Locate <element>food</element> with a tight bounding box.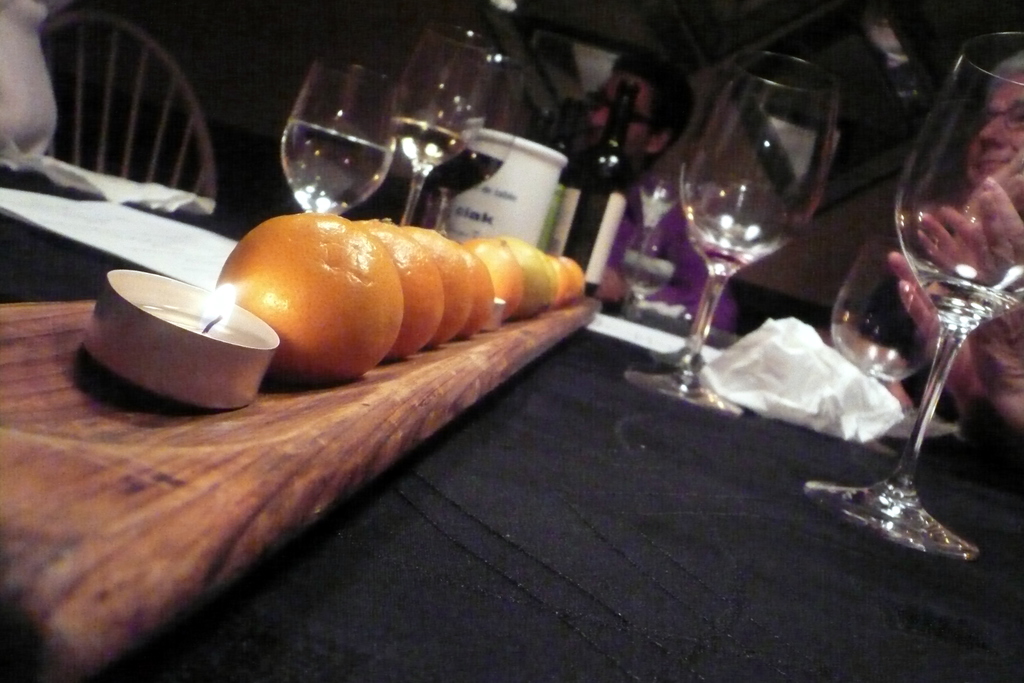
[left=218, top=206, right=399, bottom=390].
